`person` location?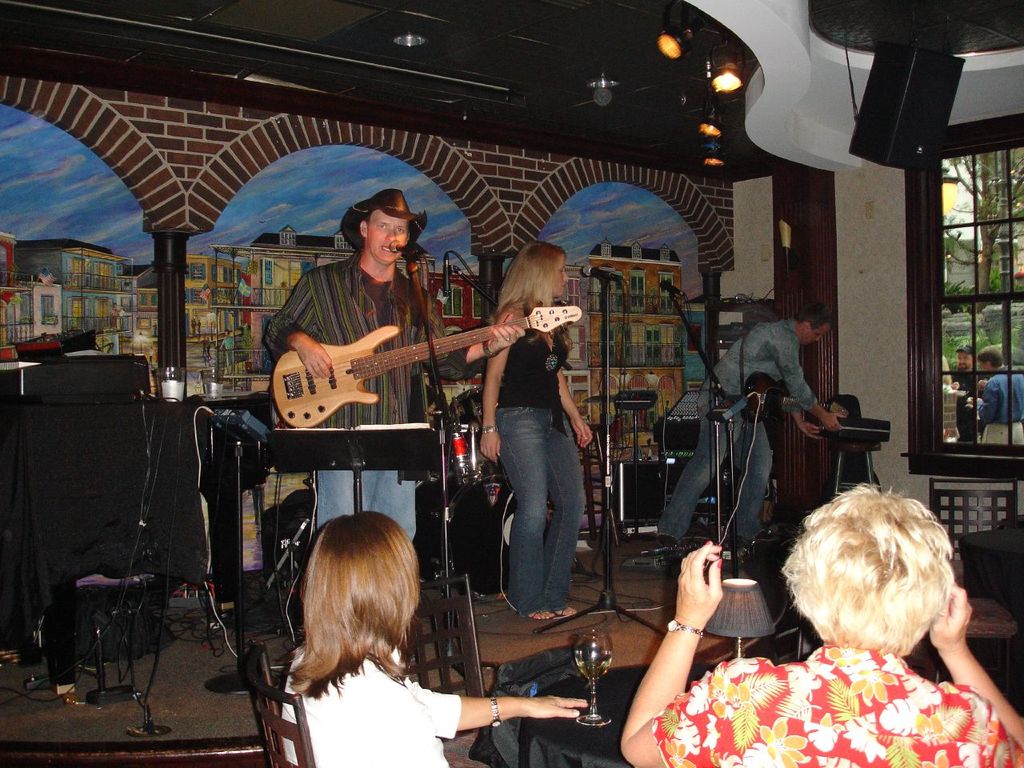
[195,318,203,334]
